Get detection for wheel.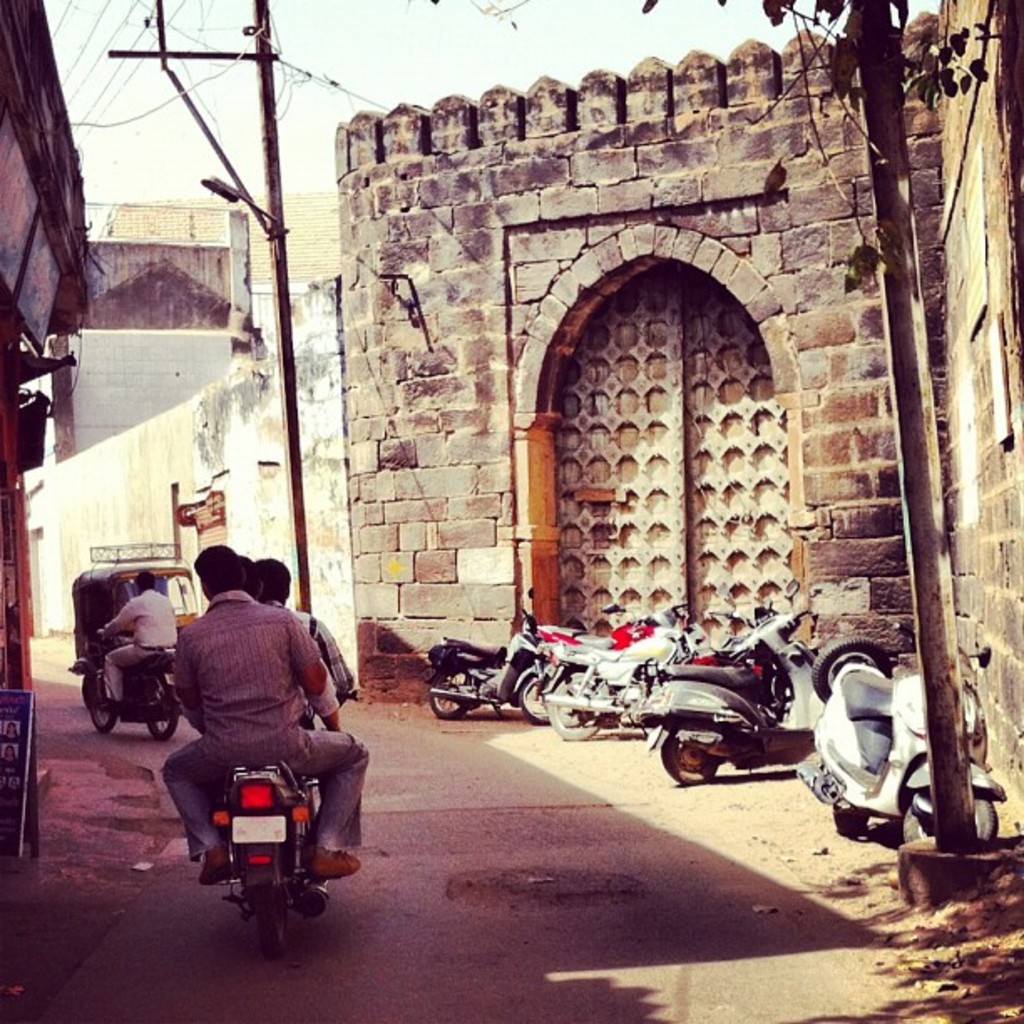
Detection: [left=832, top=806, right=868, bottom=840].
